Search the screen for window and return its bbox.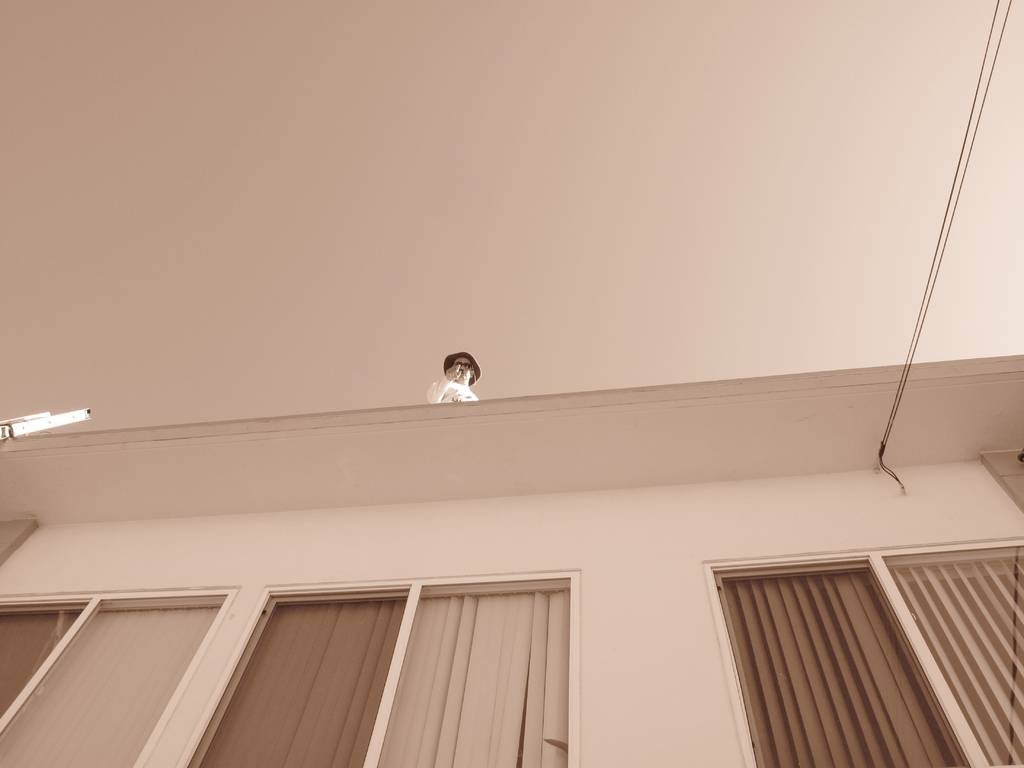
Found: [x1=184, y1=565, x2=581, y2=765].
